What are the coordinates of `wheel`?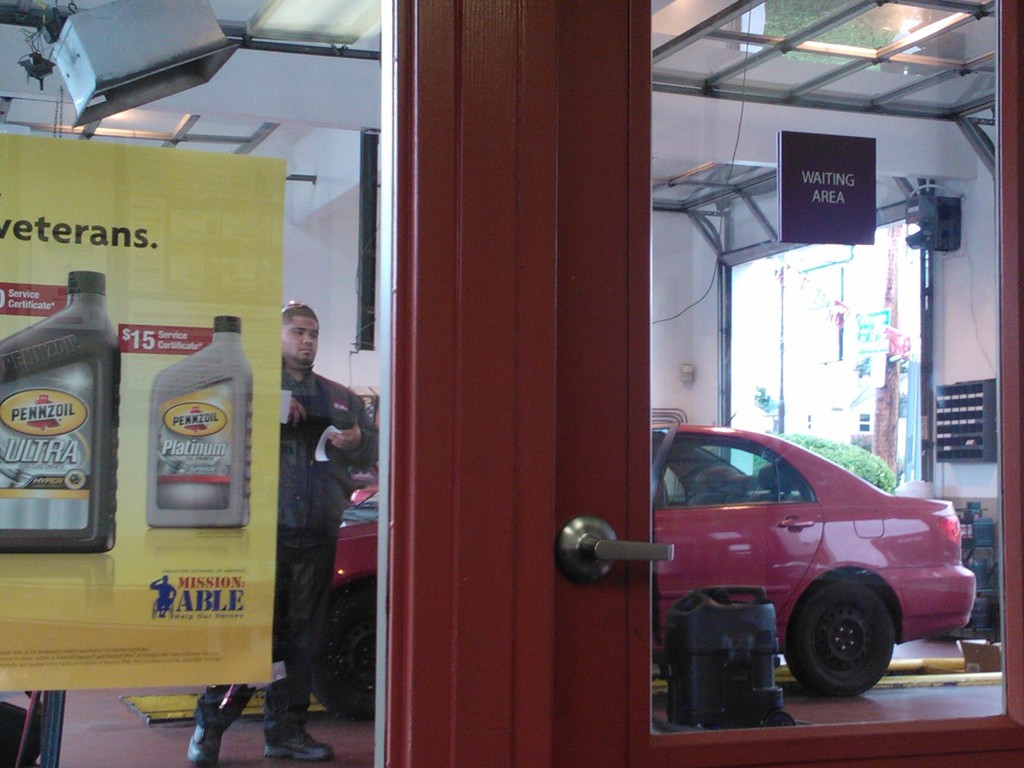
{"left": 802, "top": 591, "right": 899, "bottom": 701}.
